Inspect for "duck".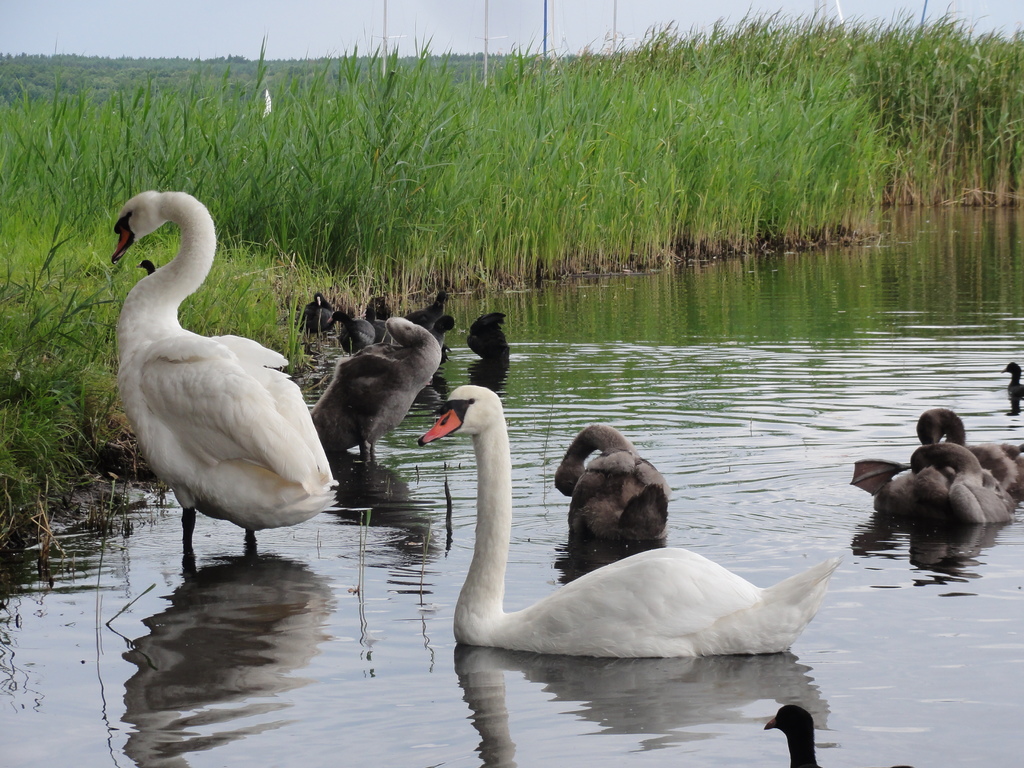
Inspection: 298 312 440 479.
